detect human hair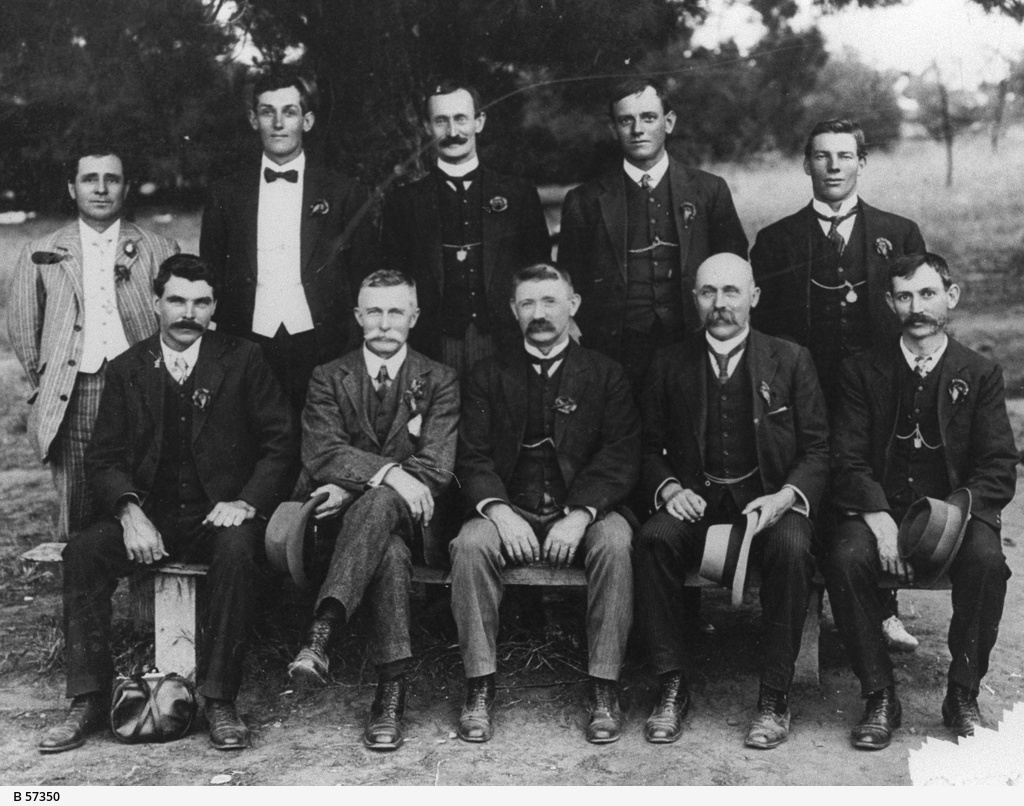
<box>251,73,313,120</box>
